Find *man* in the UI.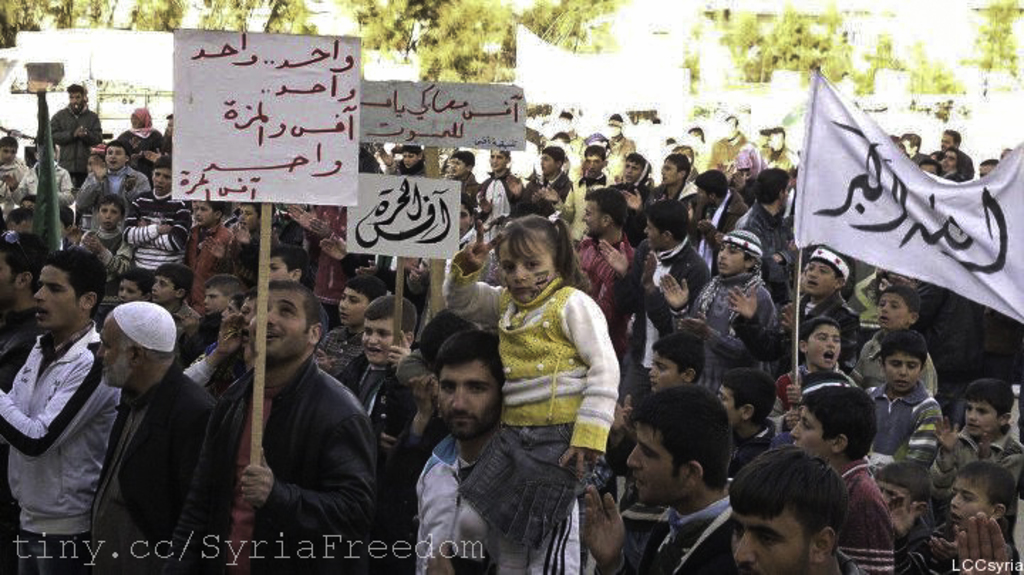
UI element at bbox=[643, 245, 782, 379].
